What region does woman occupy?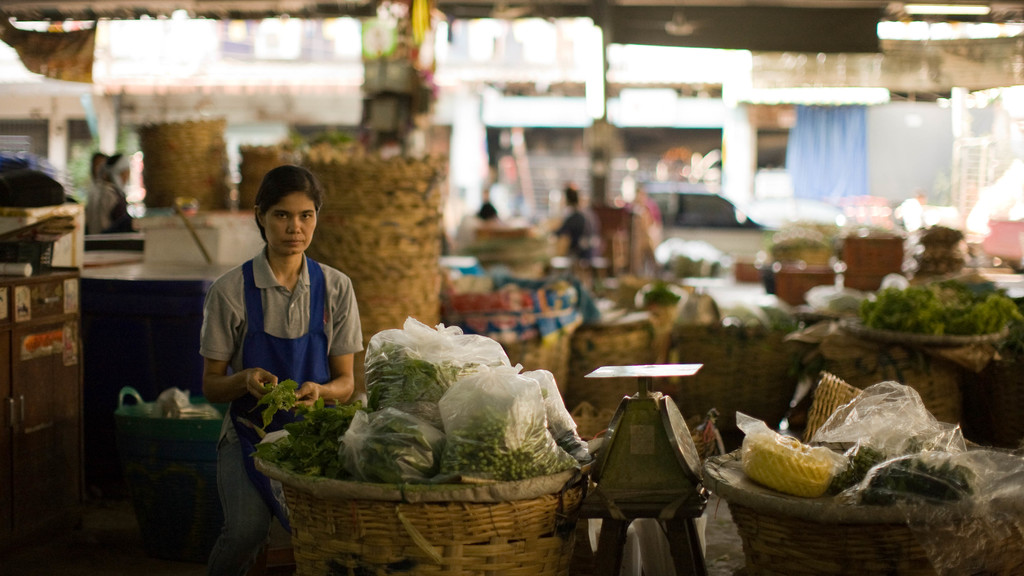
{"x1": 177, "y1": 164, "x2": 367, "y2": 494}.
